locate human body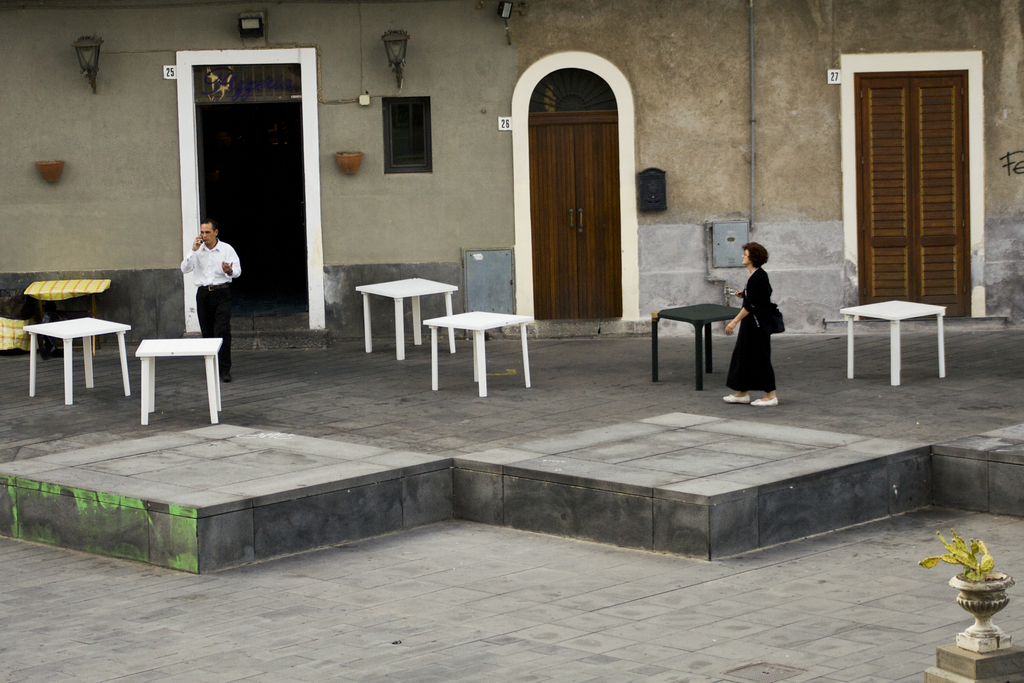
Rect(180, 208, 237, 378)
